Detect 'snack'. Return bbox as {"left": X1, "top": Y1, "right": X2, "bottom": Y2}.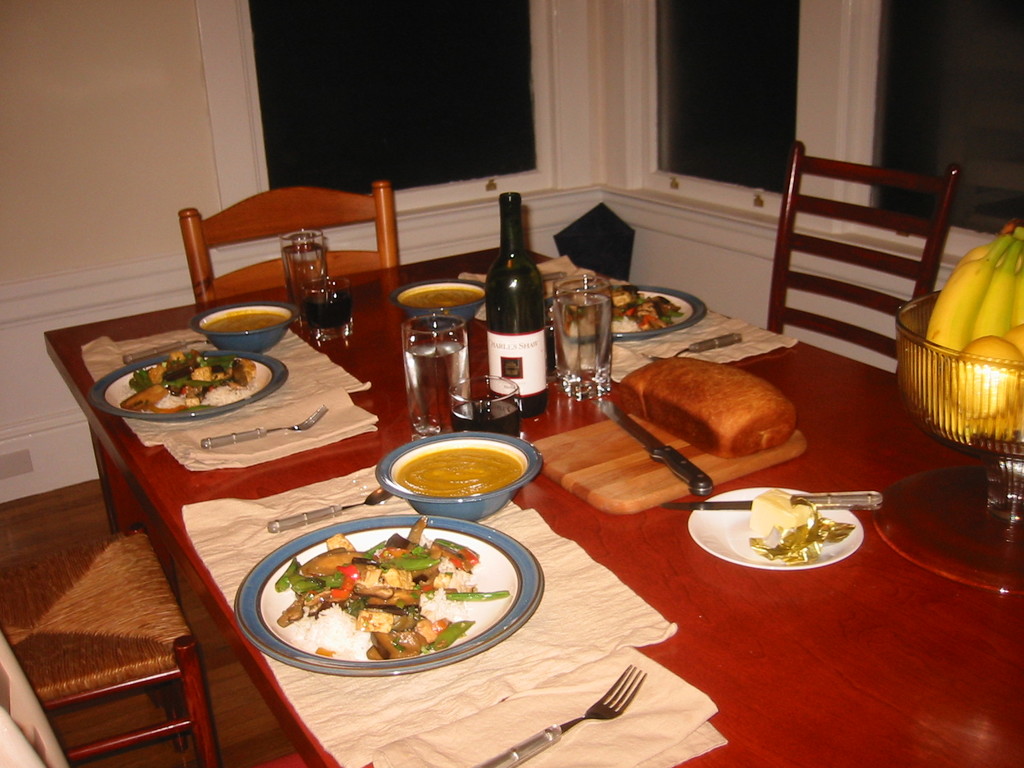
{"left": 620, "top": 361, "right": 792, "bottom": 461}.
